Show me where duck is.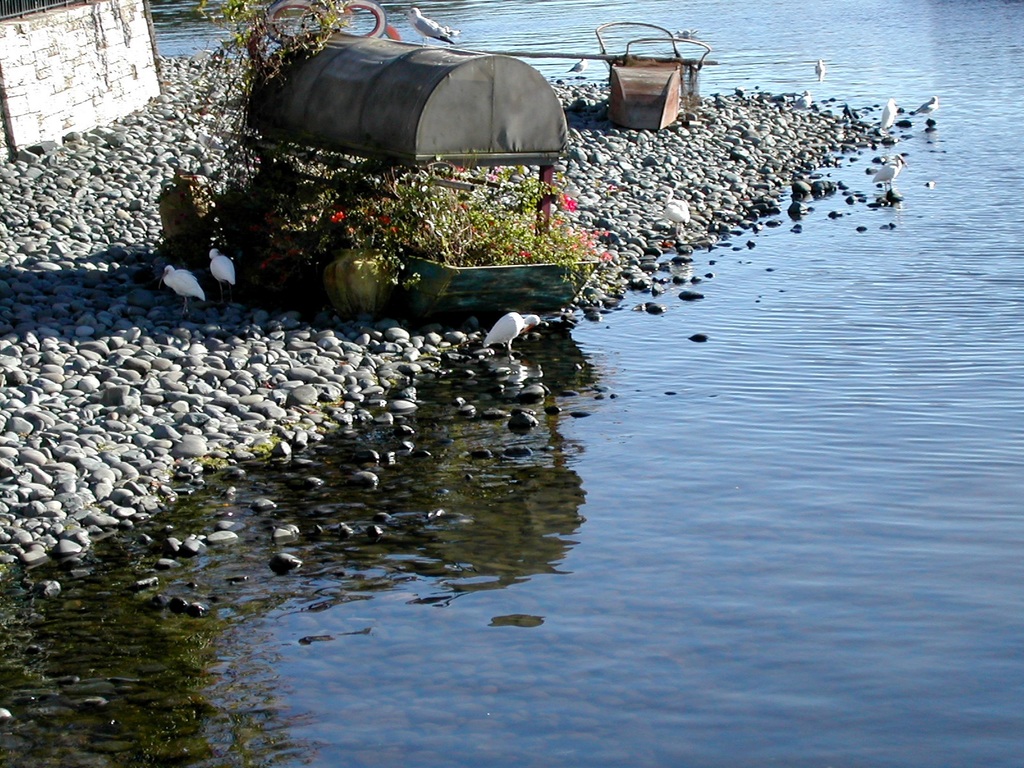
duck is at 206, 246, 237, 316.
